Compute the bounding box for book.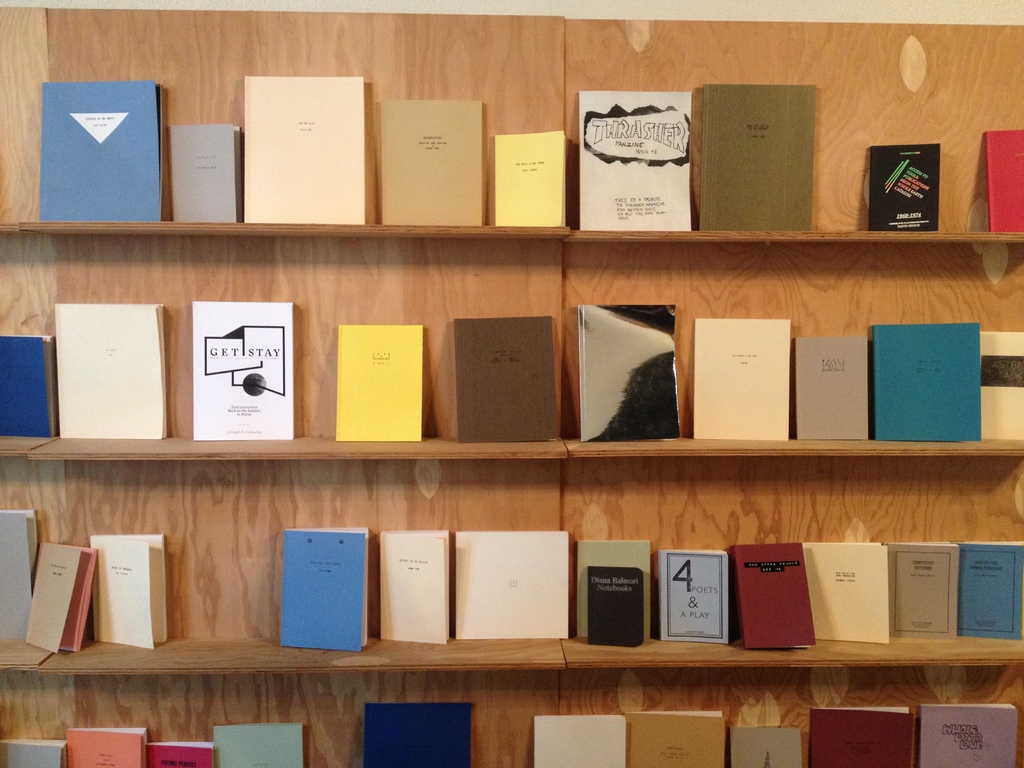
<bbox>579, 301, 685, 442</bbox>.
